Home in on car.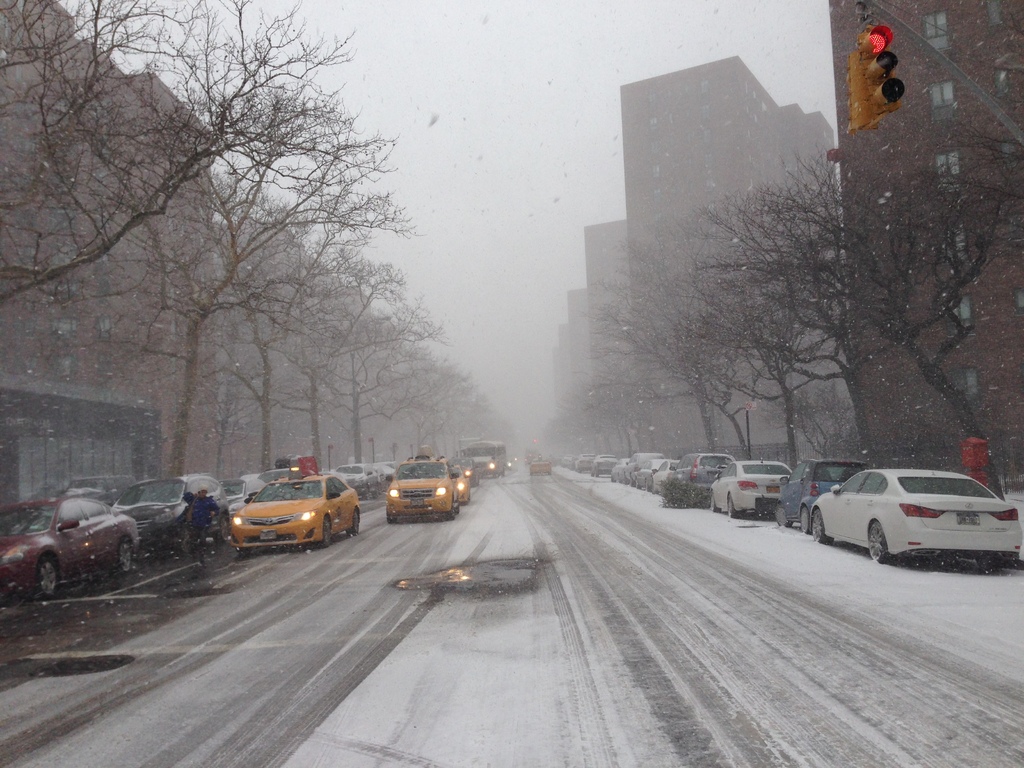
Homed in at 227 472 361 548.
